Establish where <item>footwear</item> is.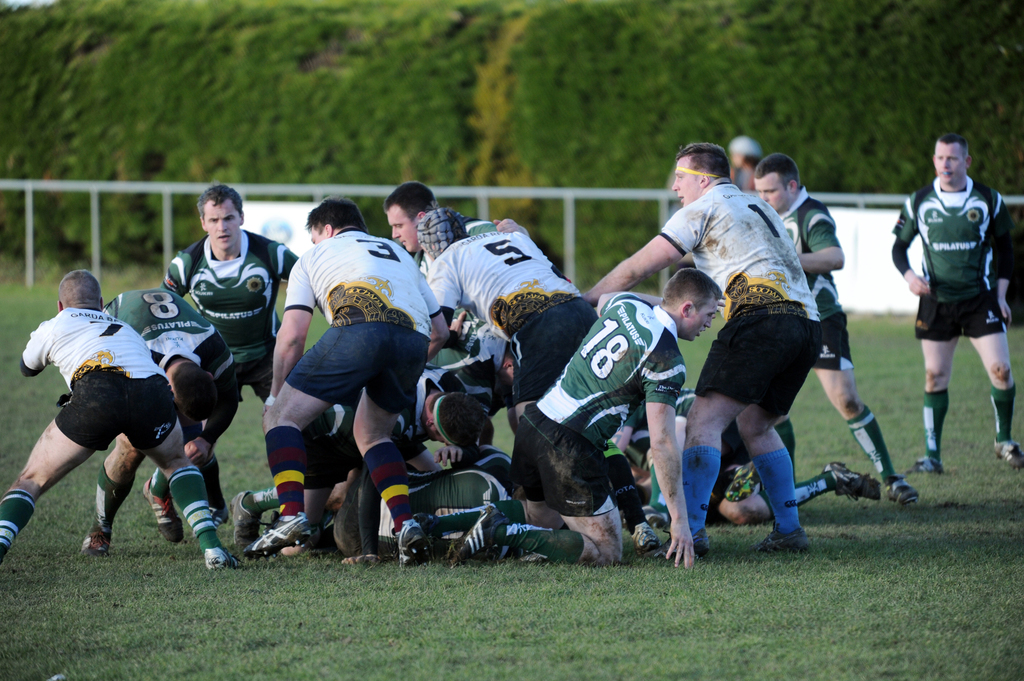
Established at region(216, 508, 230, 531).
